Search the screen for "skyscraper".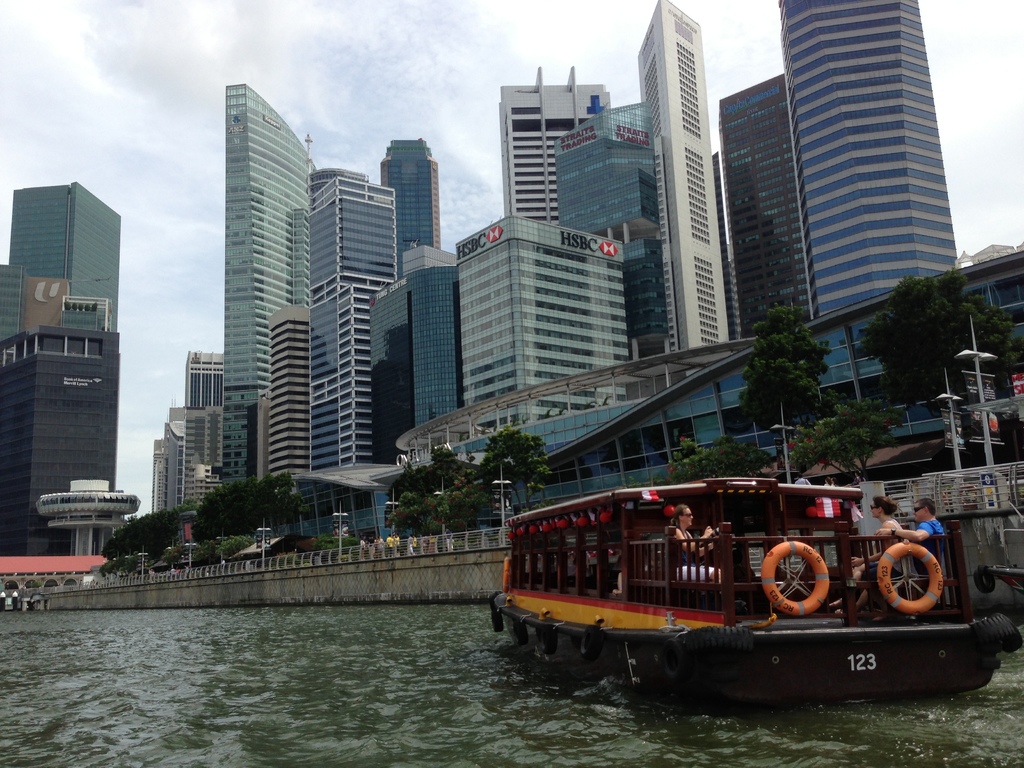
Found at x1=762 y1=0 x2=957 y2=314.
